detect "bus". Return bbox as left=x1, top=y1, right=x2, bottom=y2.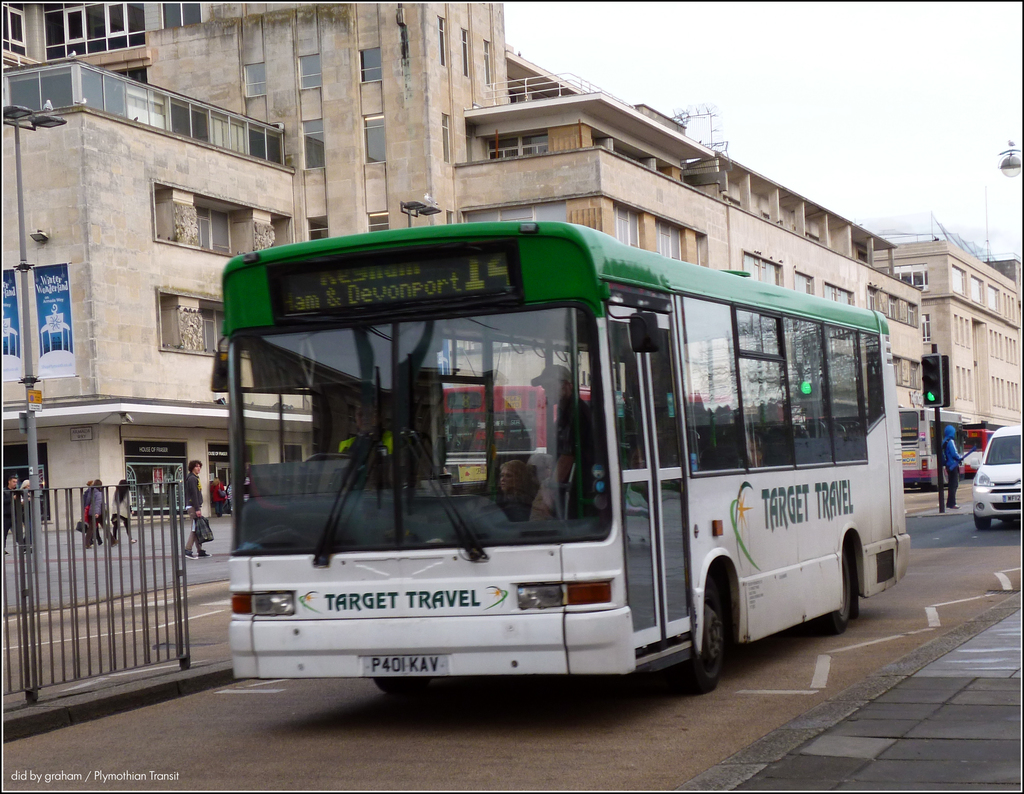
left=890, top=409, right=957, bottom=492.
